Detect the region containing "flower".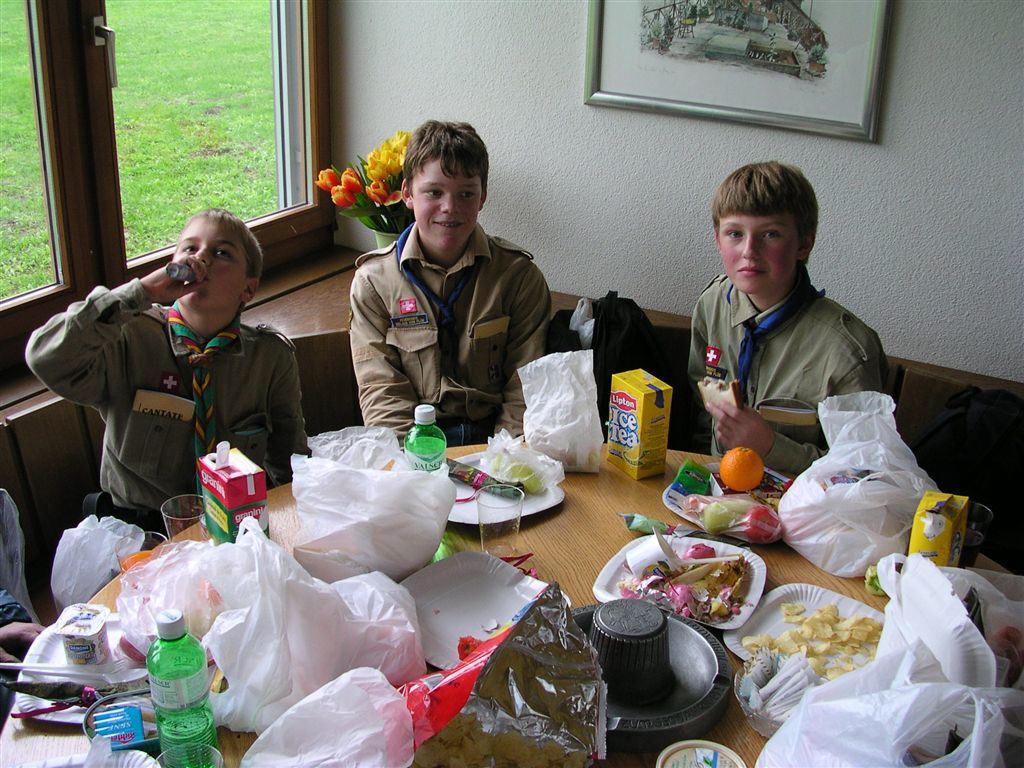
[left=327, top=190, right=353, bottom=208].
